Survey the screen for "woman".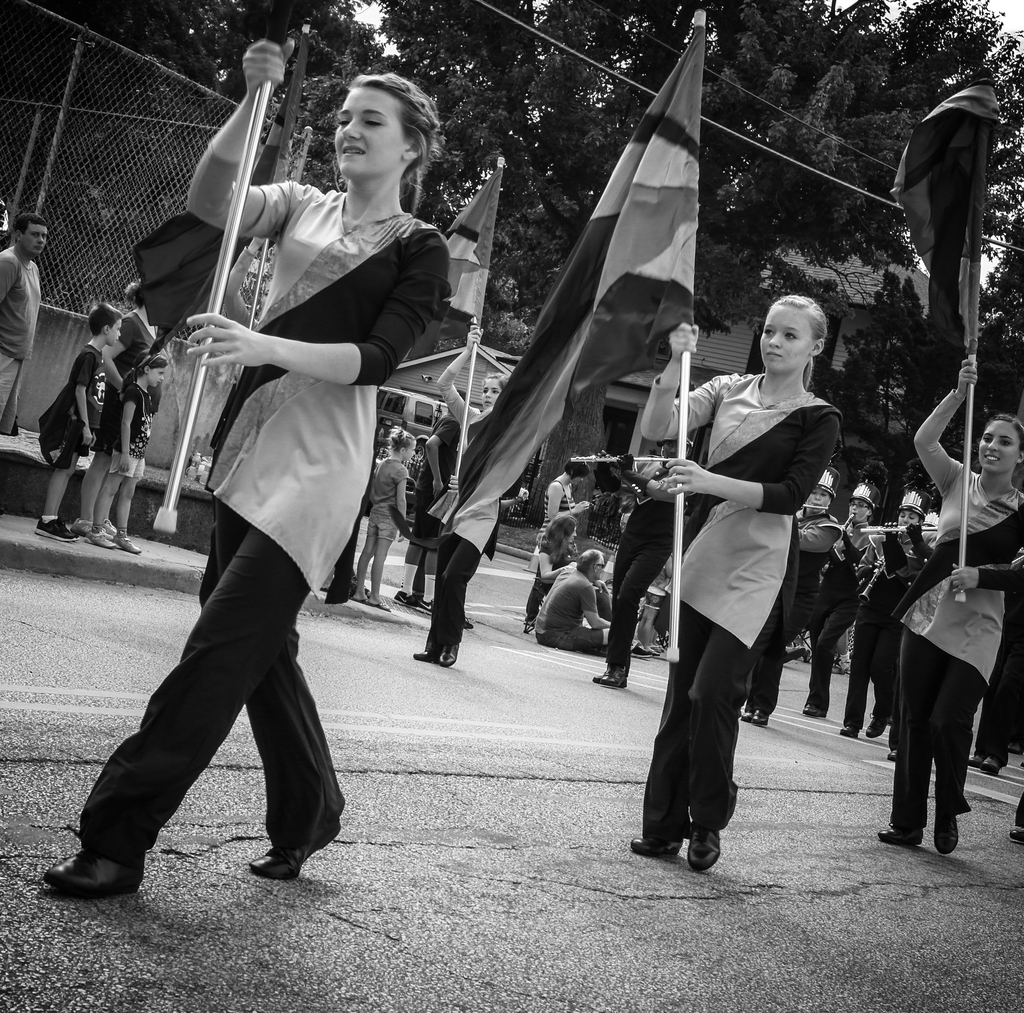
Survey found: (622,284,839,868).
